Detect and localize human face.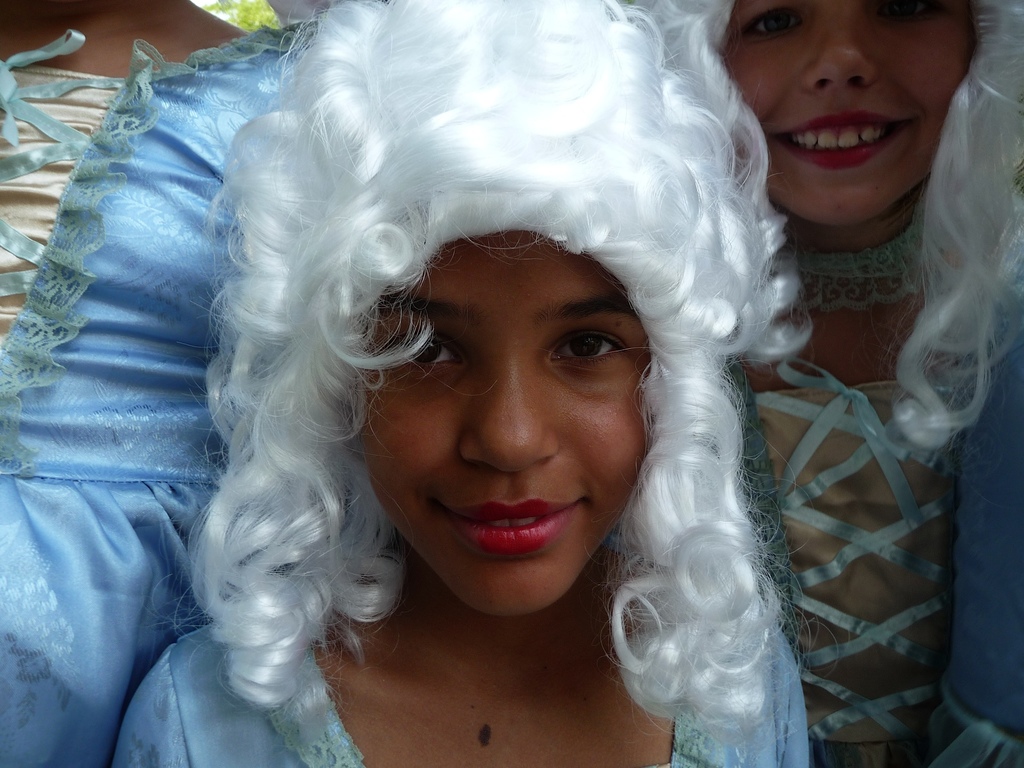
Localized at rect(729, 0, 977, 219).
